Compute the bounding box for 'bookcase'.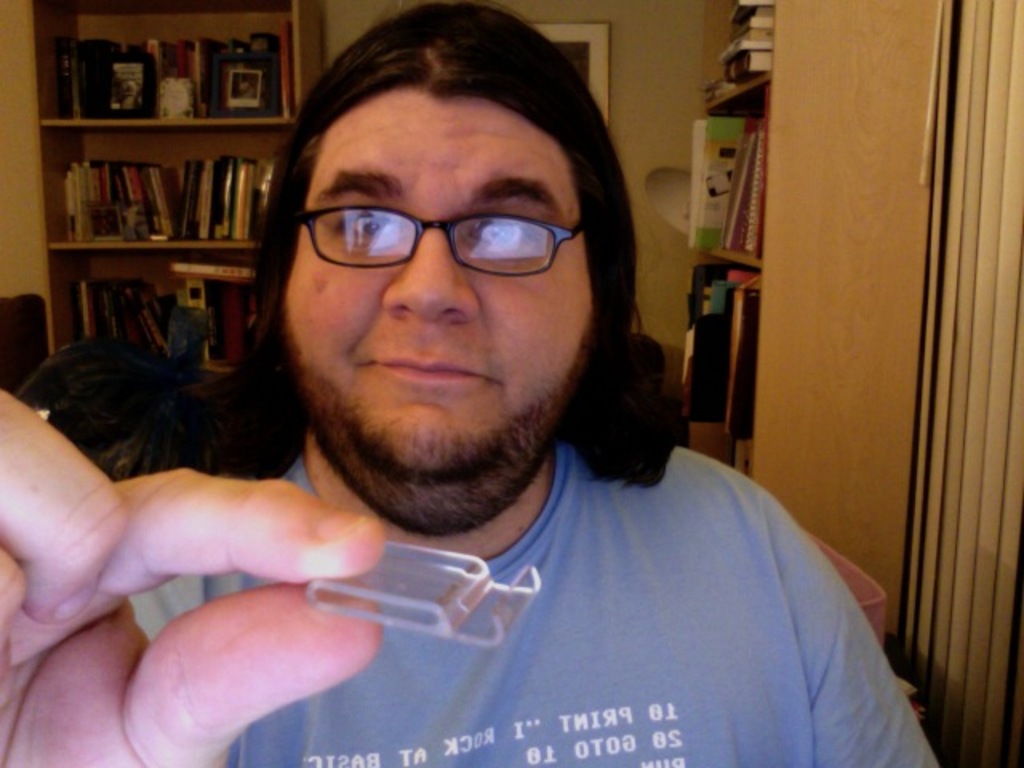
<box>683,0,949,642</box>.
